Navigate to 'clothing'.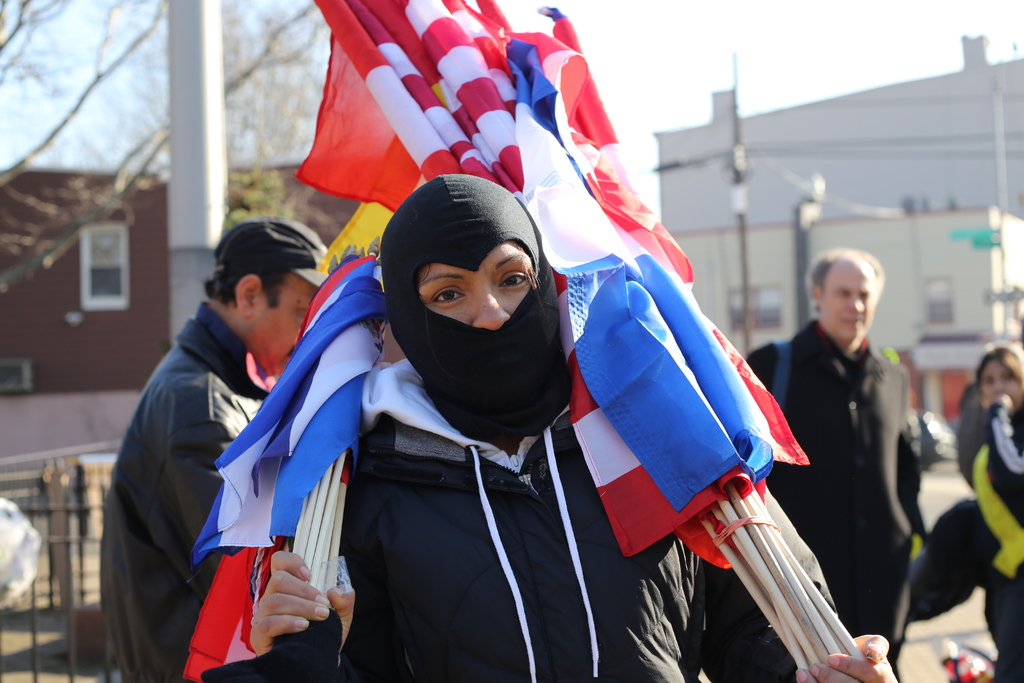
Navigation target: l=198, t=358, r=797, b=682.
